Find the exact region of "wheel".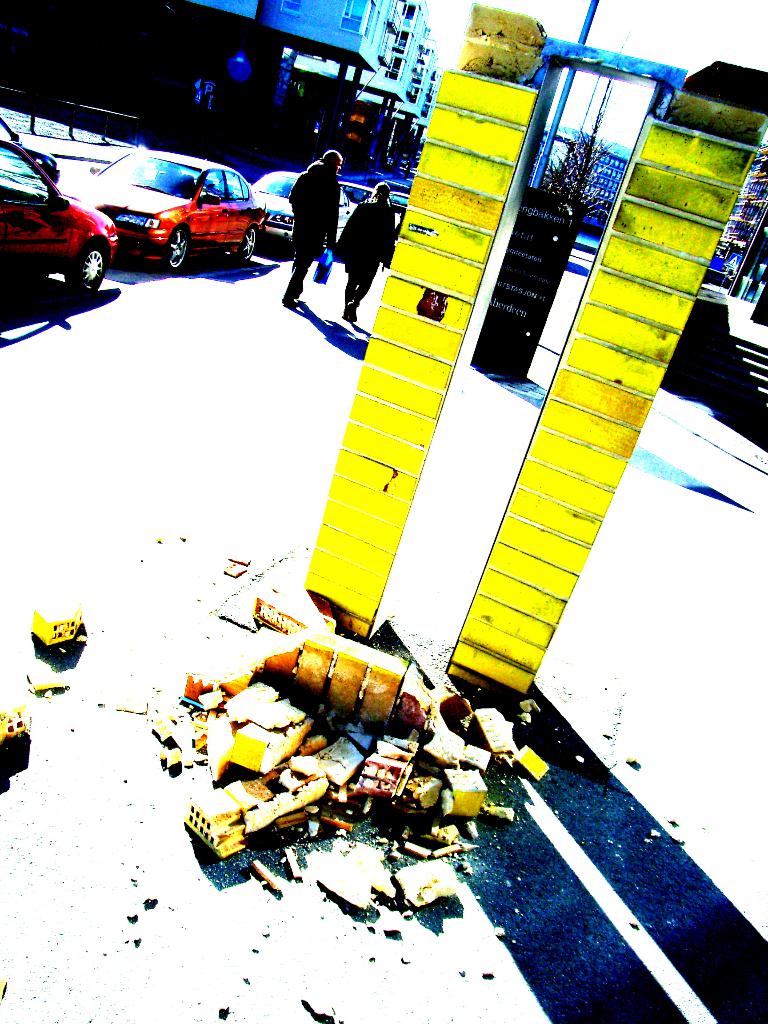
Exact region: <bbox>60, 239, 113, 300</bbox>.
